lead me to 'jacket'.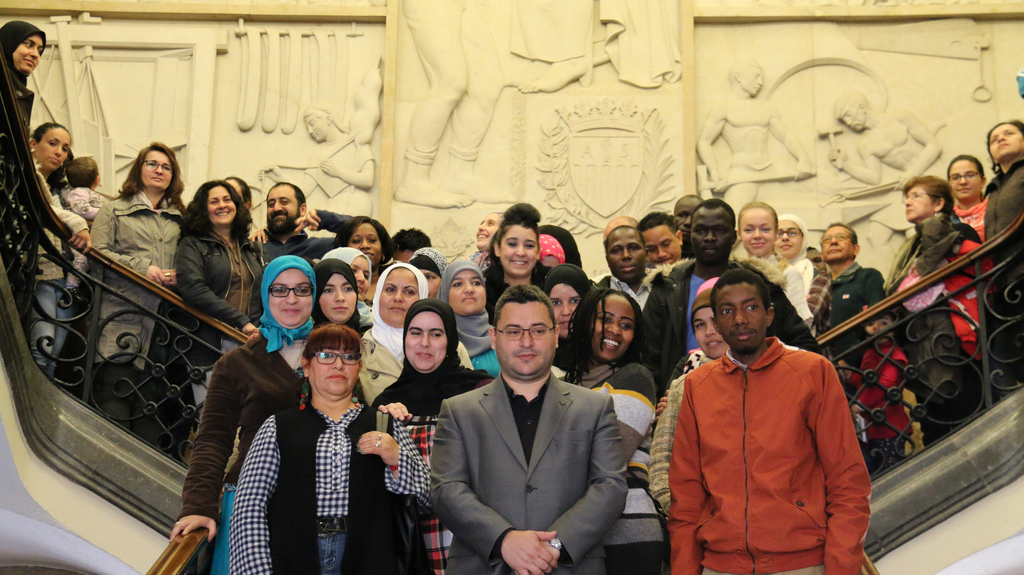
Lead to [x1=81, y1=179, x2=188, y2=375].
